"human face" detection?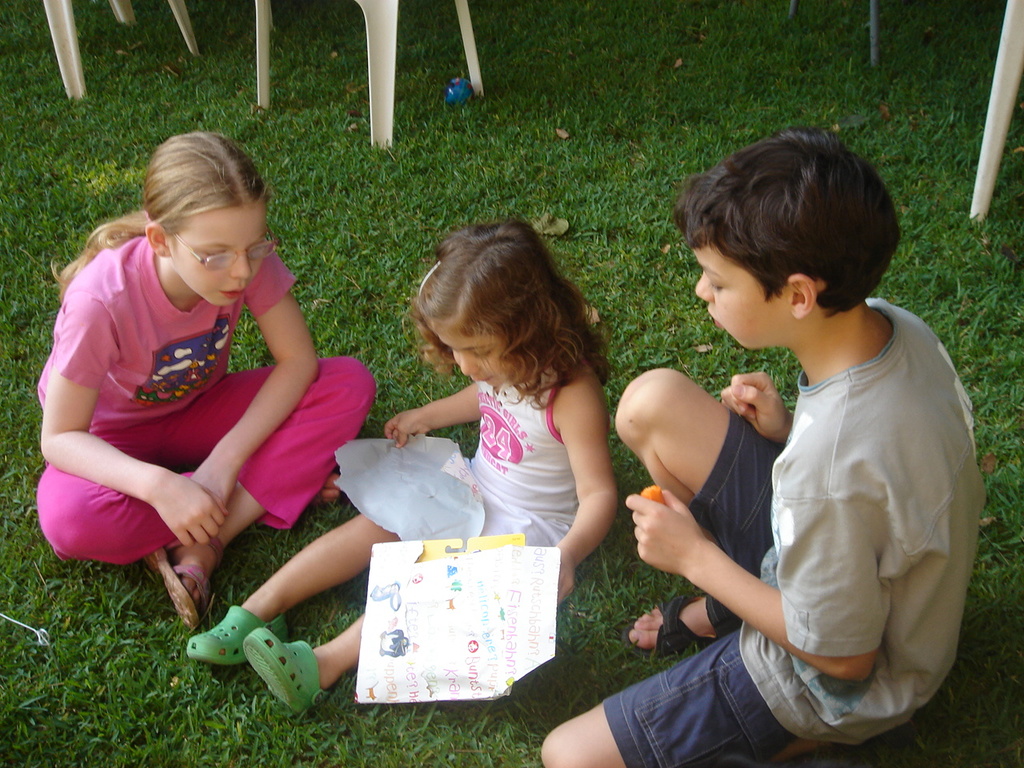
688,233,782,351
